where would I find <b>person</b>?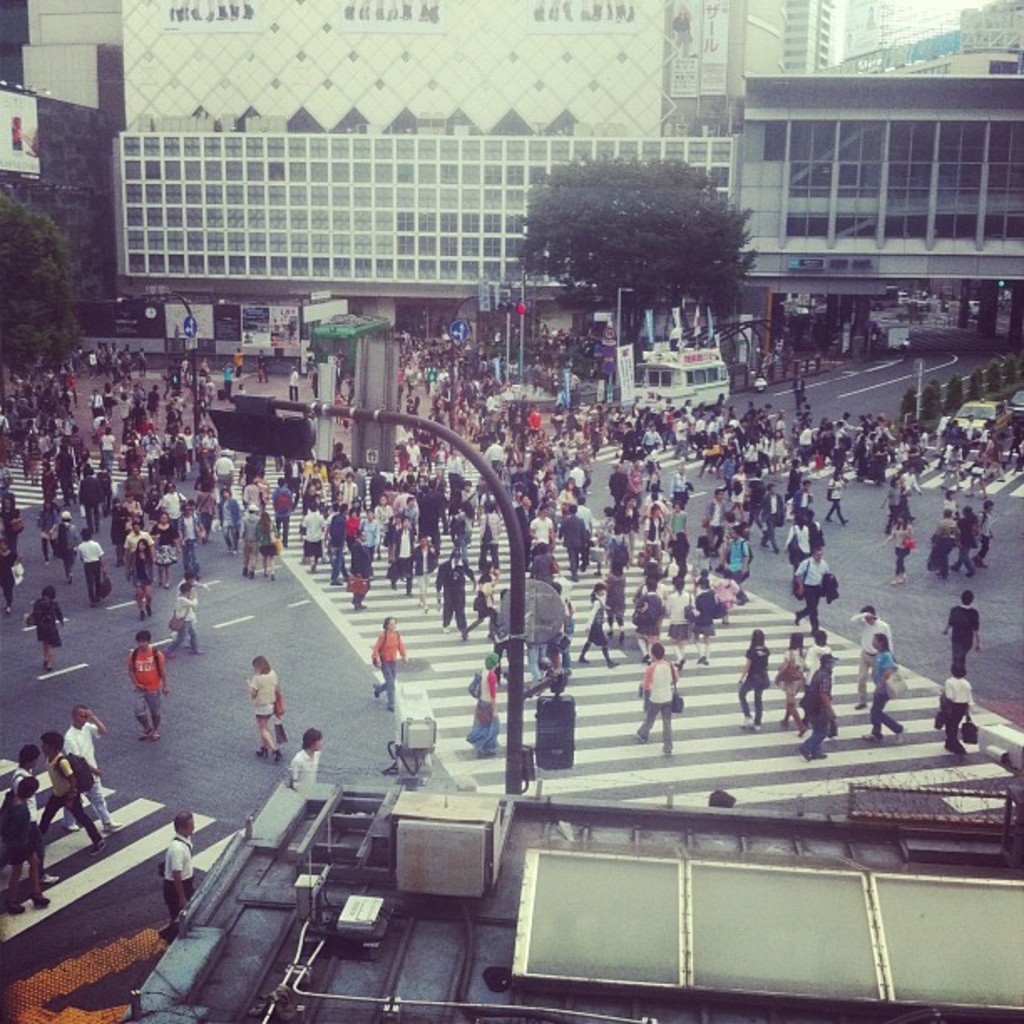
At Rect(45, 730, 107, 853).
